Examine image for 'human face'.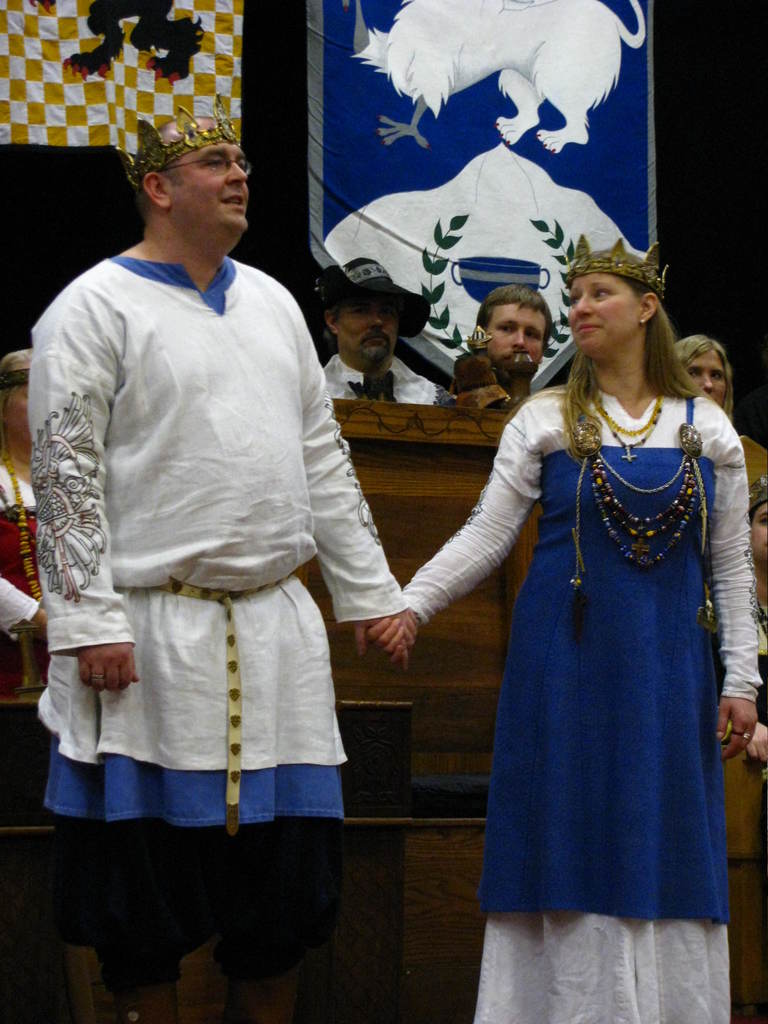
Examination result: (340,287,394,361).
